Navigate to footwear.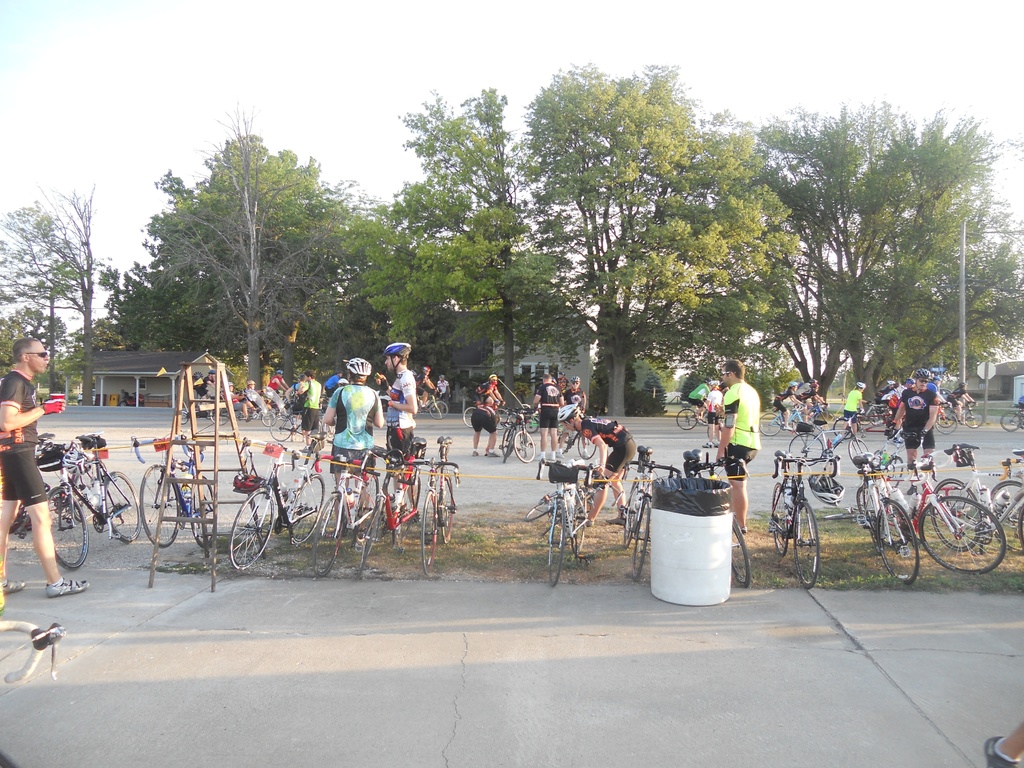
Navigation target: Rect(0, 569, 26, 597).
